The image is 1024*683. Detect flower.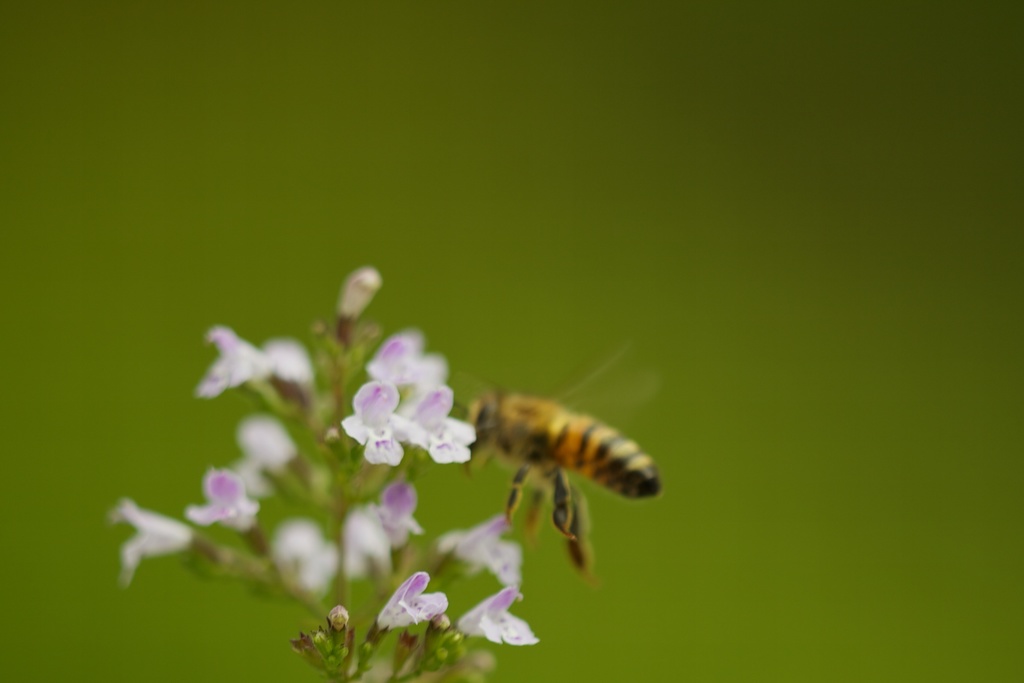
Detection: left=195, top=325, right=321, bottom=415.
